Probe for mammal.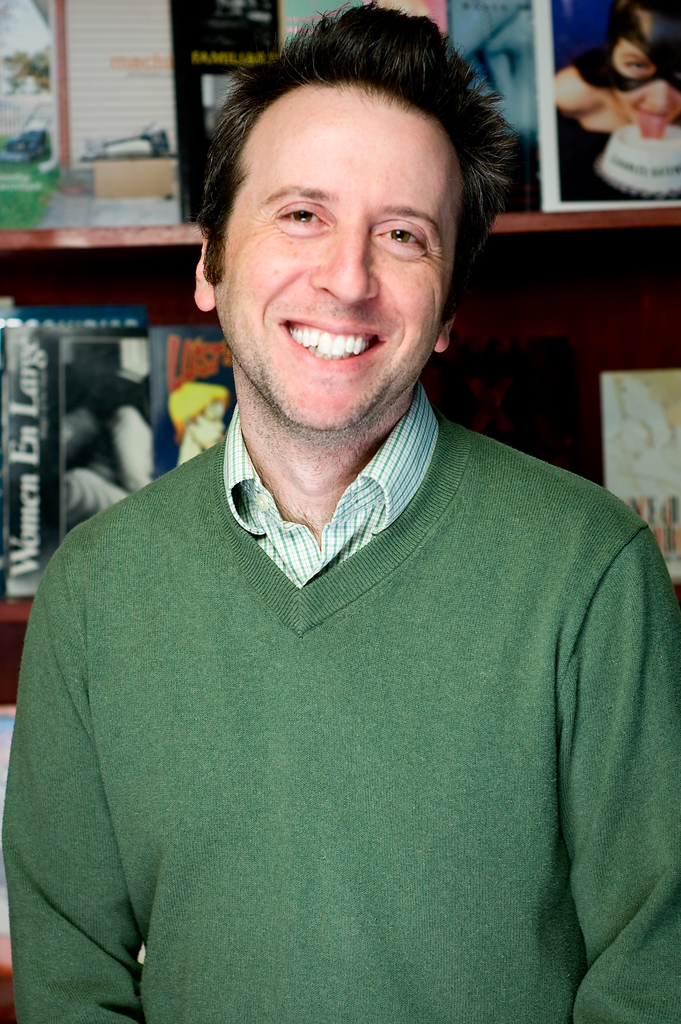
Probe result: [left=0, top=55, right=680, bottom=1023].
